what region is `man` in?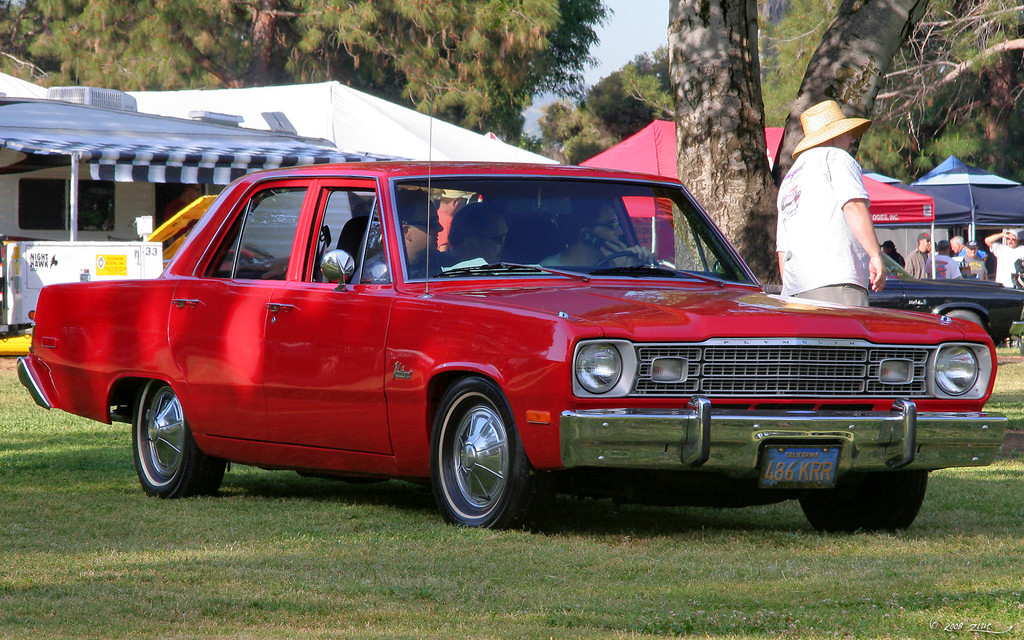
crop(904, 230, 936, 280).
